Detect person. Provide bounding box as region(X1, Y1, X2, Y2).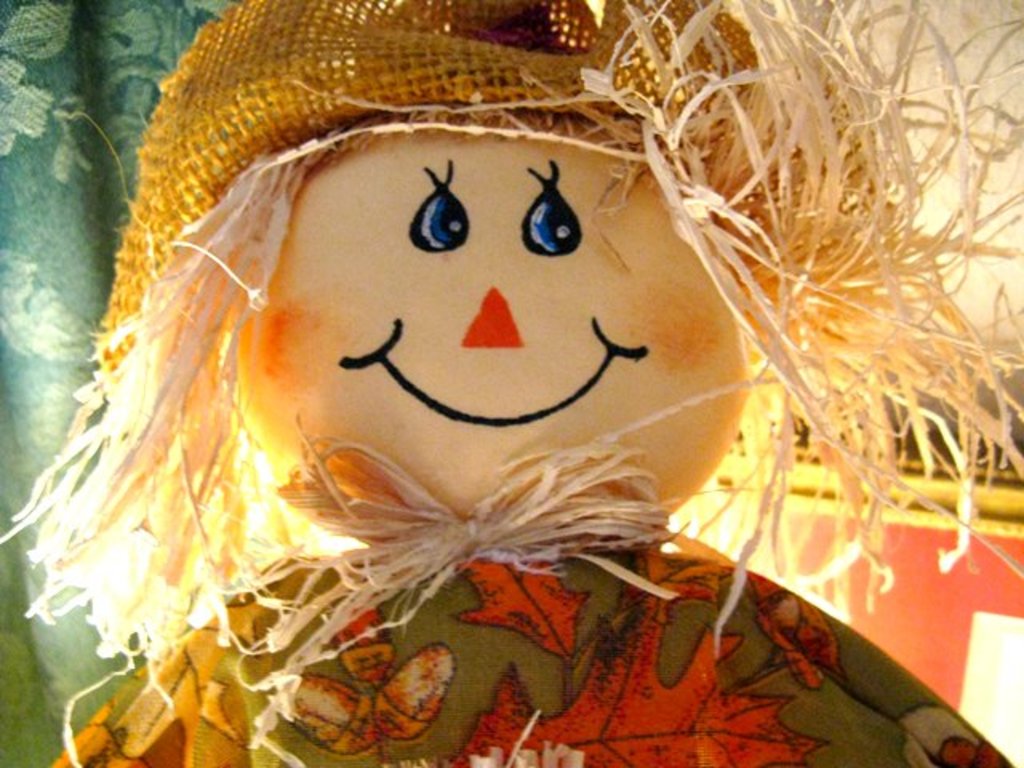
region(0, 0, 1022, 766).
